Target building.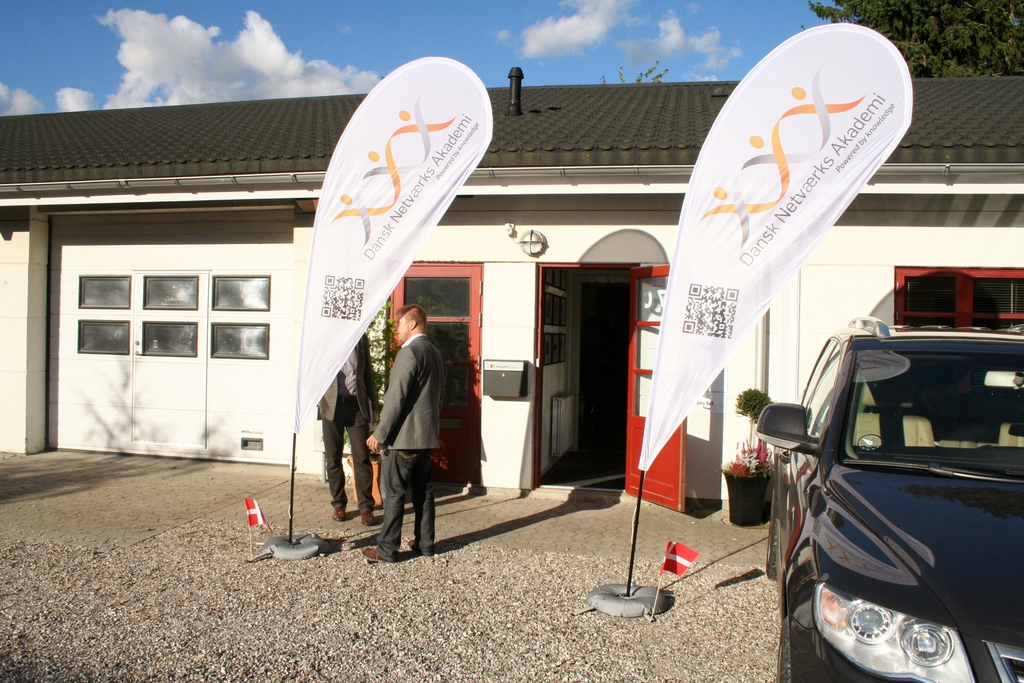
Target region: x1=0, y1=68, x2=1023, y2=497.
